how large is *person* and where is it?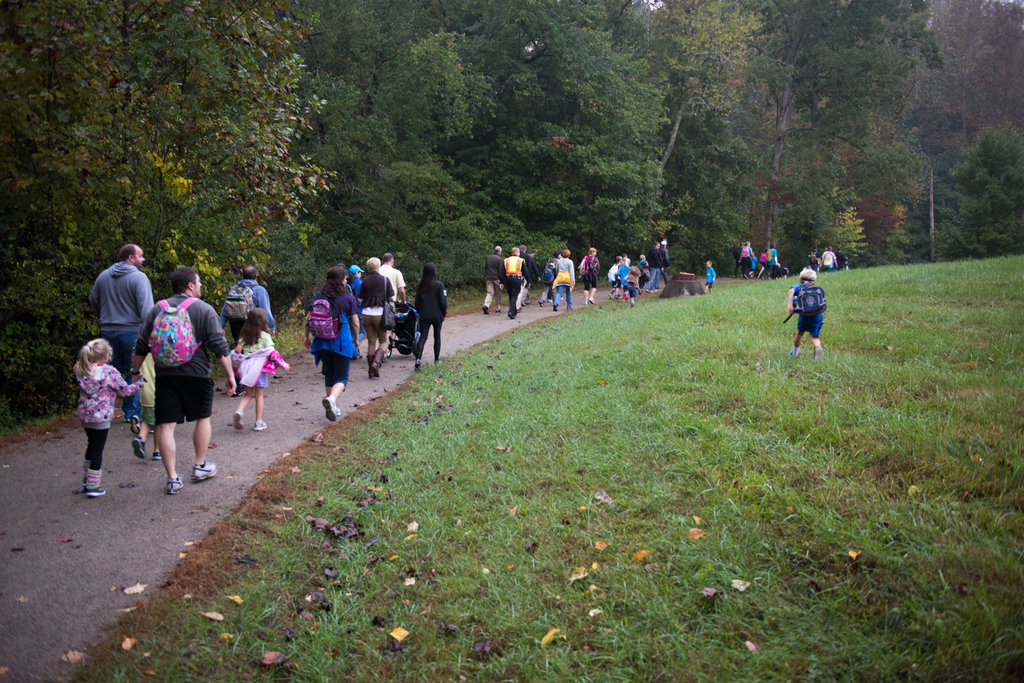
Bounding box: [130, 264, 241, 502].
